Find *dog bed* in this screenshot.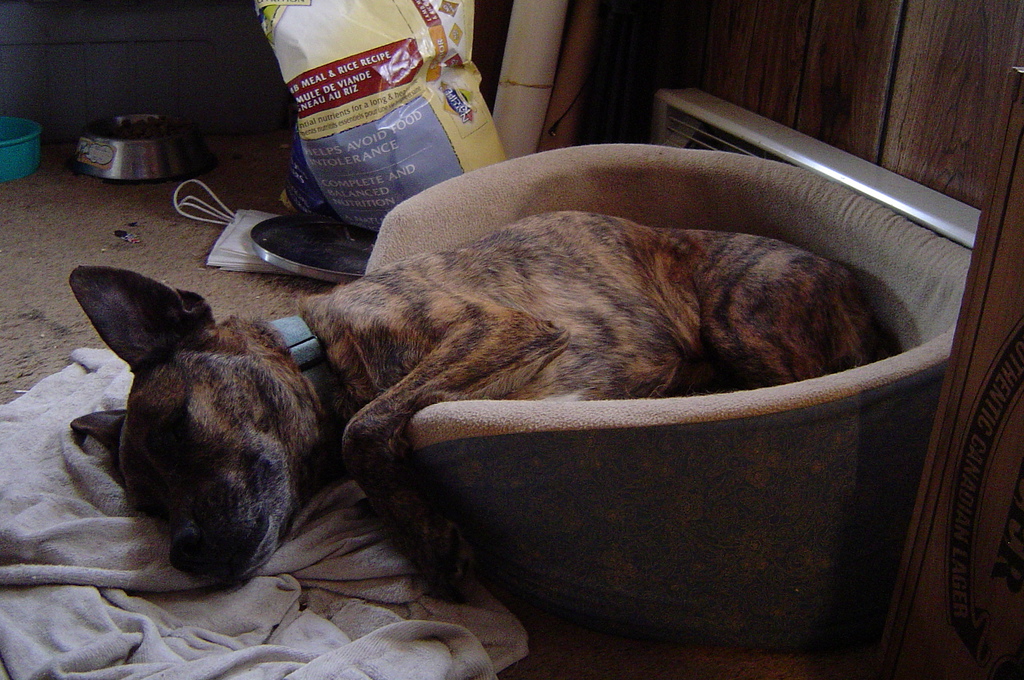
The bounding box for *dog bed* is region(360, 140, 973, 648).
